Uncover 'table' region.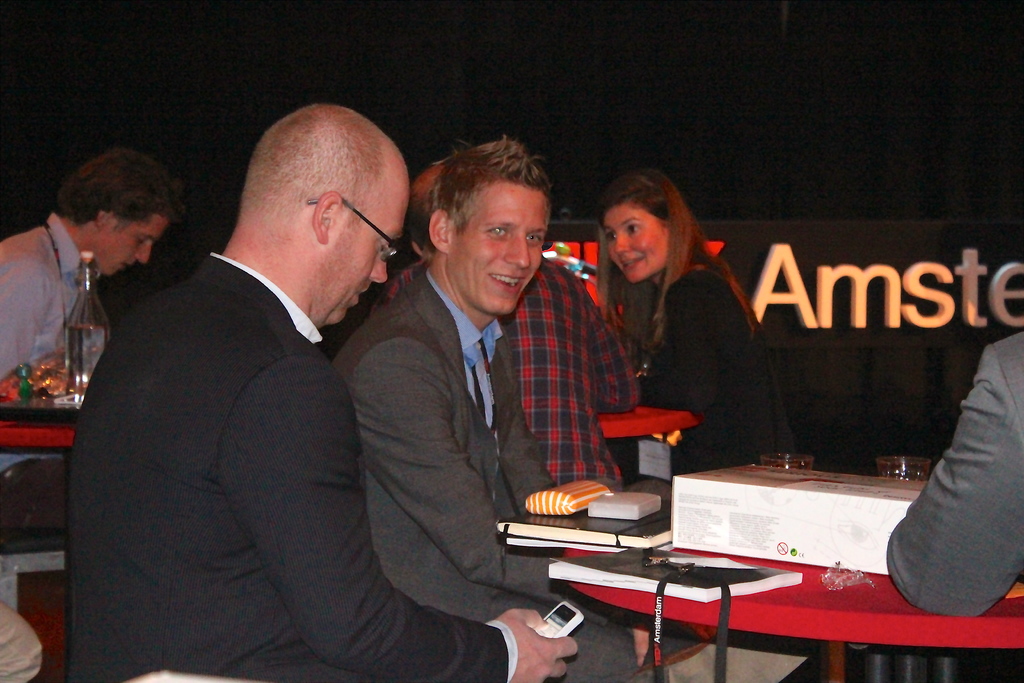
Uncovered: detection(0, 411, 69, 454).
